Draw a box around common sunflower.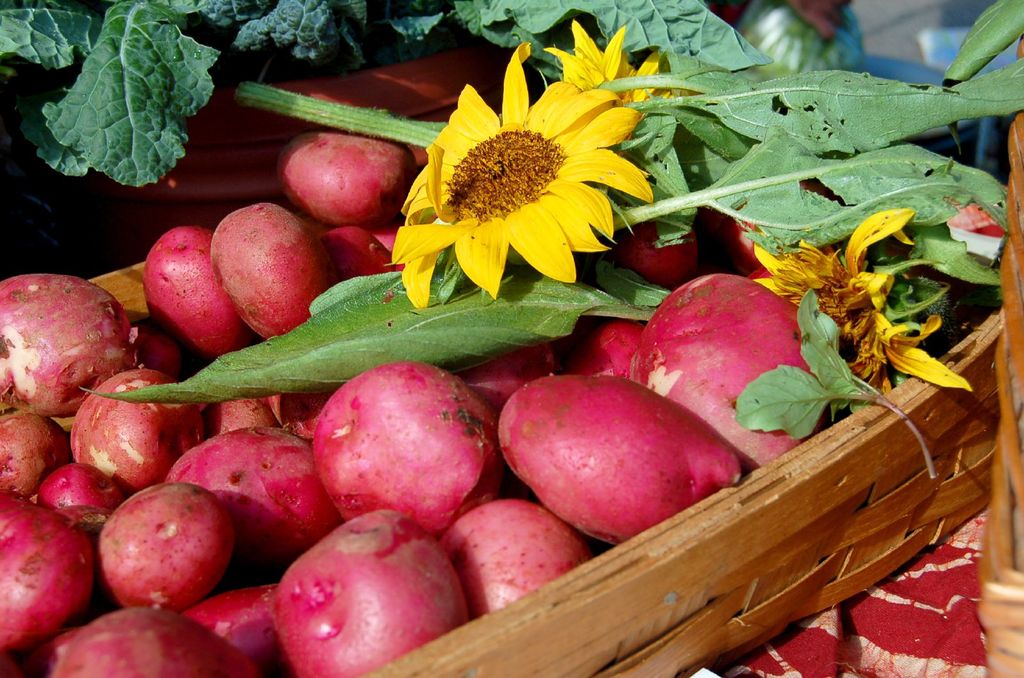
pyautogui.locateOnScreen(384, 38, 634, 310).
